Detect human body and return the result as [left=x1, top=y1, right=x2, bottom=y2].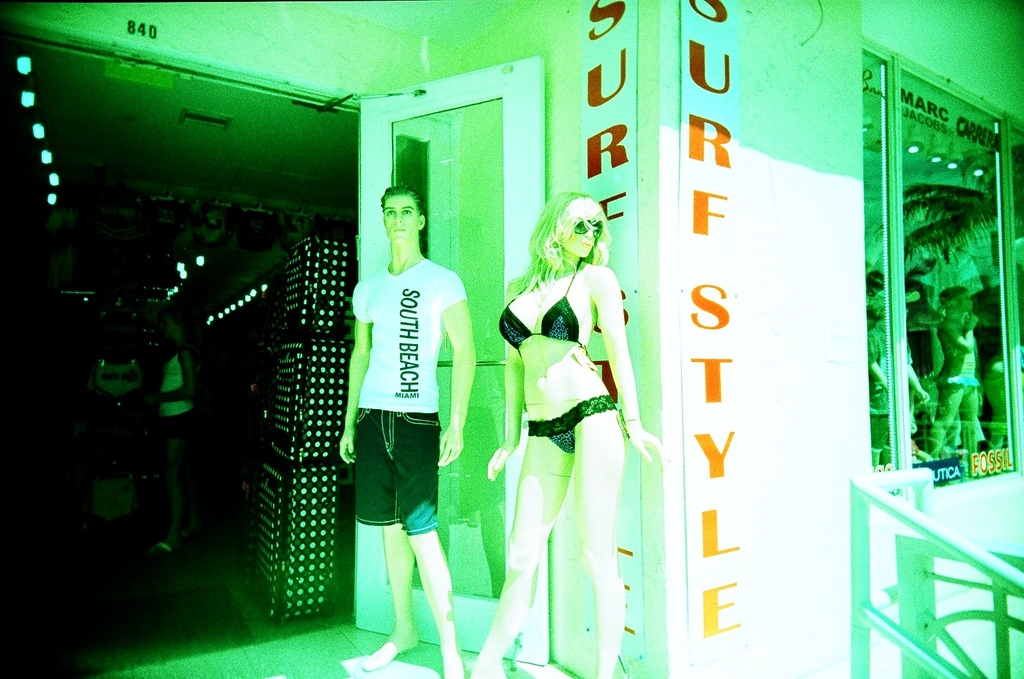
[left=462, top=267, right=669, bottom=678].
